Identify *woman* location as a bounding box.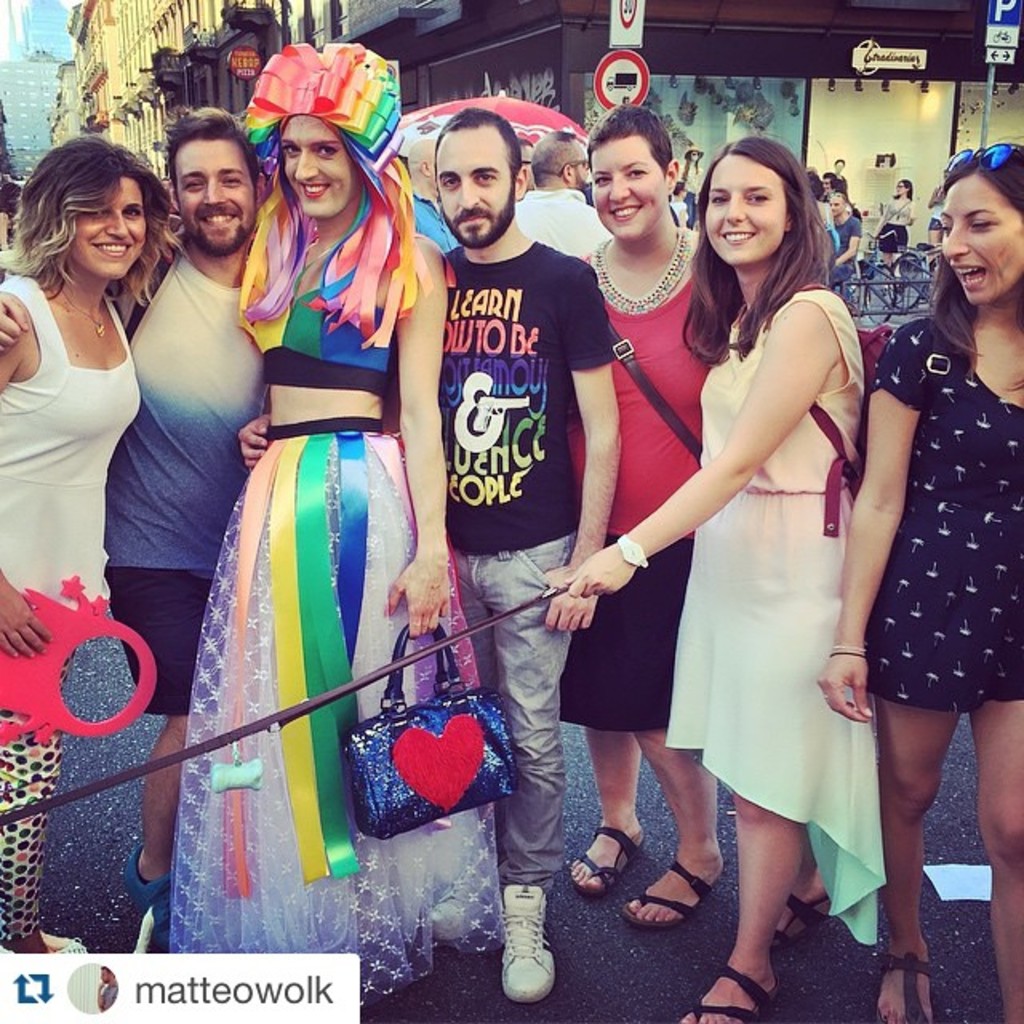
{"x1": 835, "y1": 158, "x2": 850, "y2": 202}.
